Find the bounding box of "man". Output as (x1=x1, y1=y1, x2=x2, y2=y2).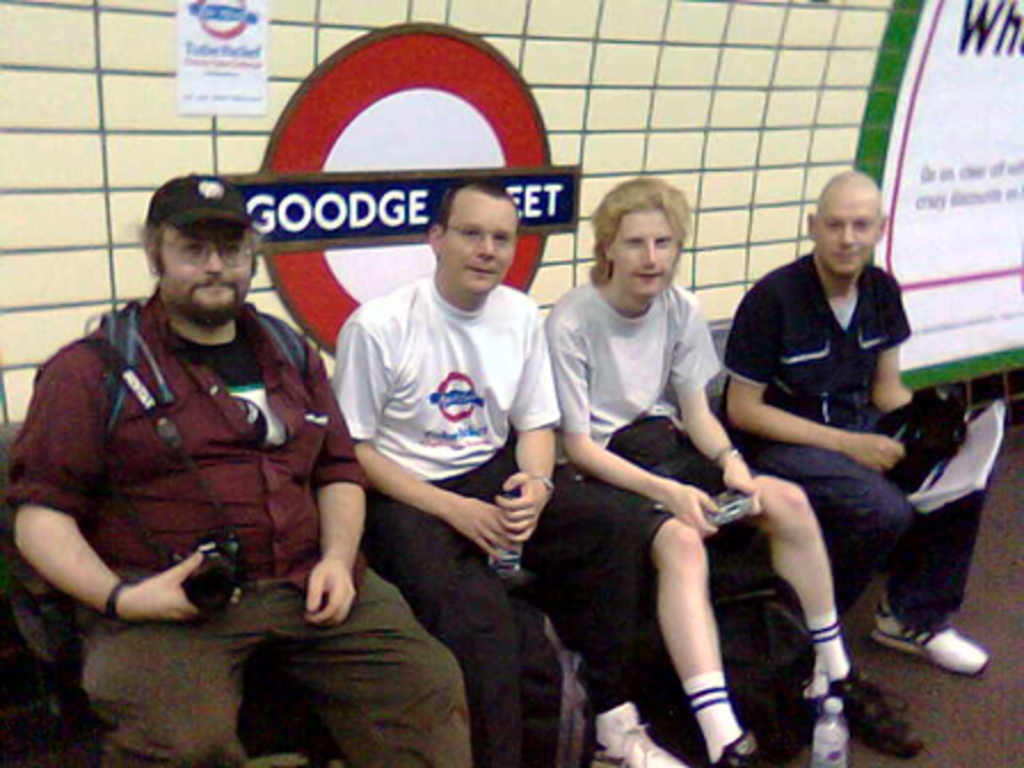
(x1=528, y1=178, x2=923, y2=766).
